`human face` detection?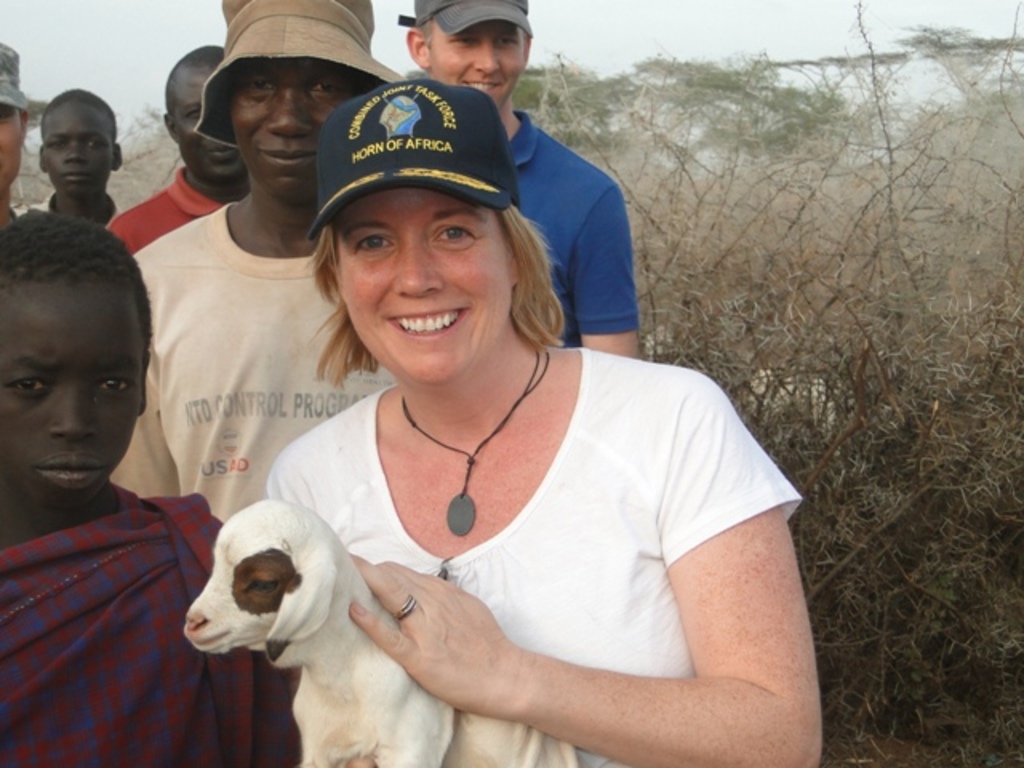
detection(42, 99, 125, 194)
